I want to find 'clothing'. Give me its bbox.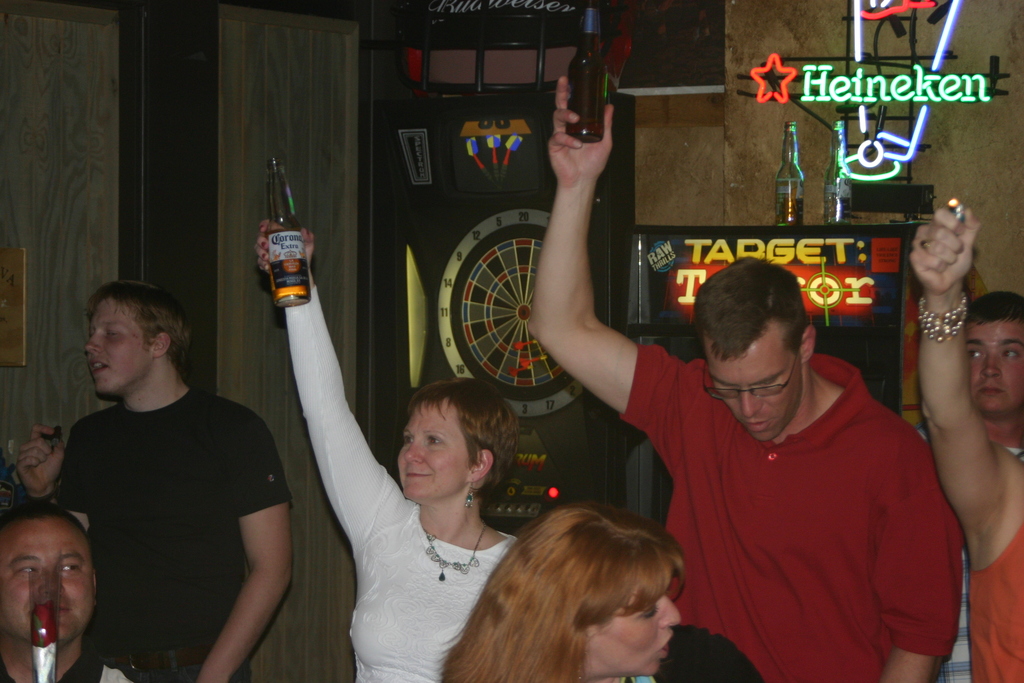
l=291, t=278, r=518, b=682.
